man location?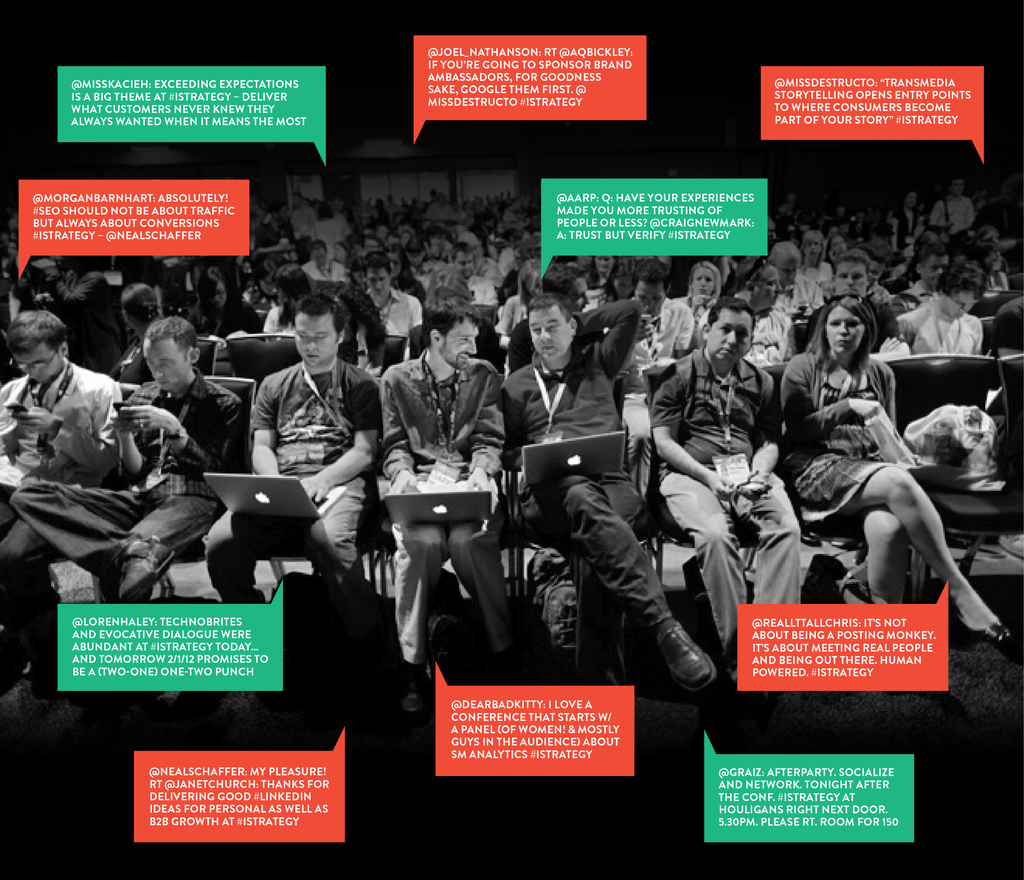
left=3, top=320, right=248, bottom=611
